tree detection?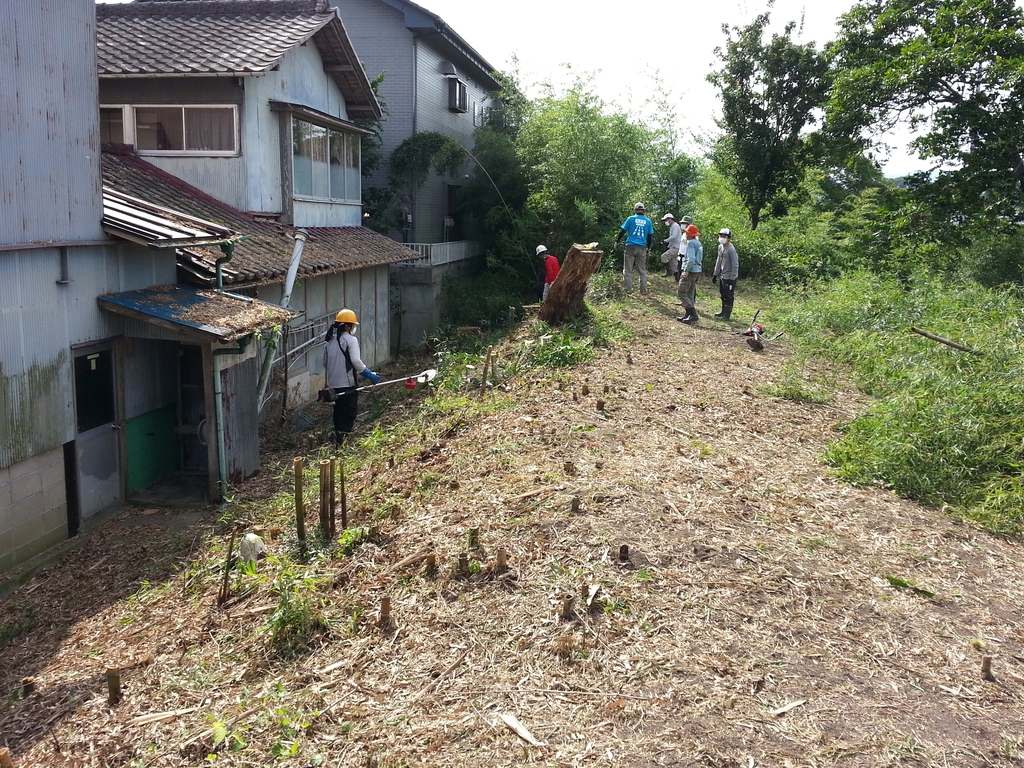
[803,0,1023,242]
